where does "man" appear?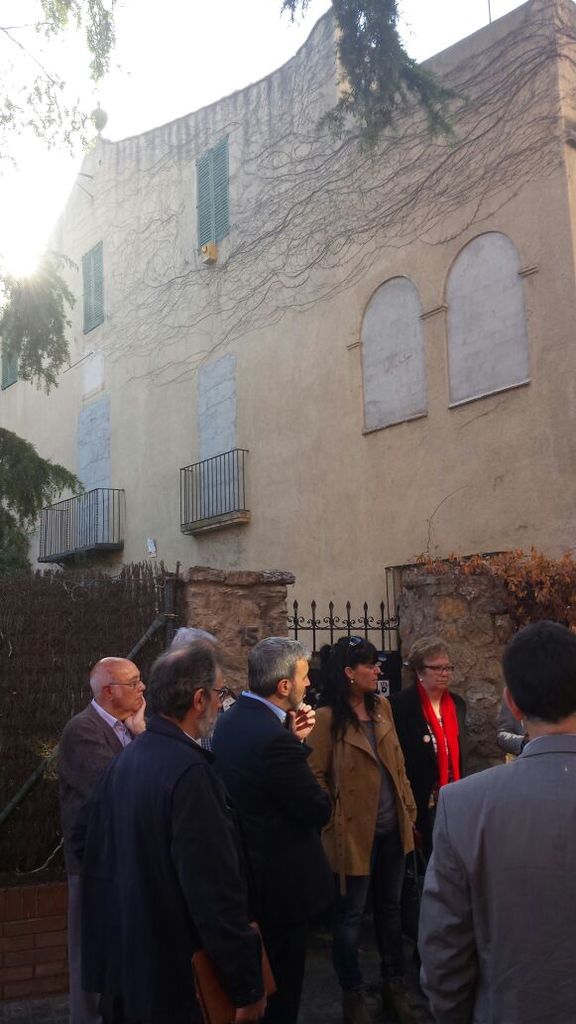
Appears at x1=209, y1=638, x2=337, y2=1023.
